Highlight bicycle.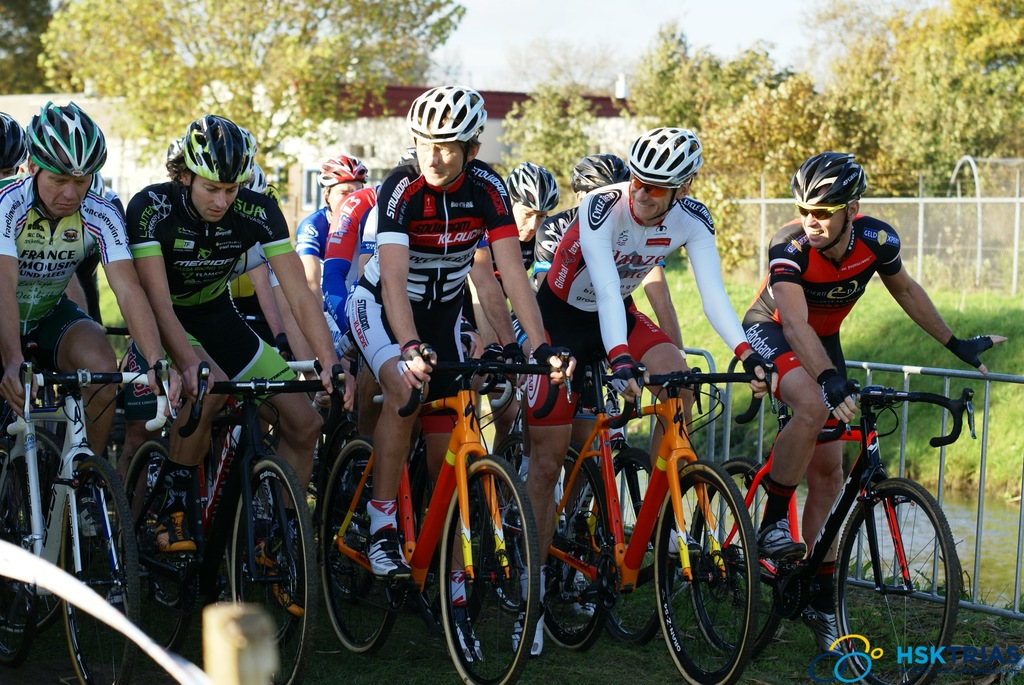
Highlighted region: <bbox>0, 354, 177, 684</bbox>.
